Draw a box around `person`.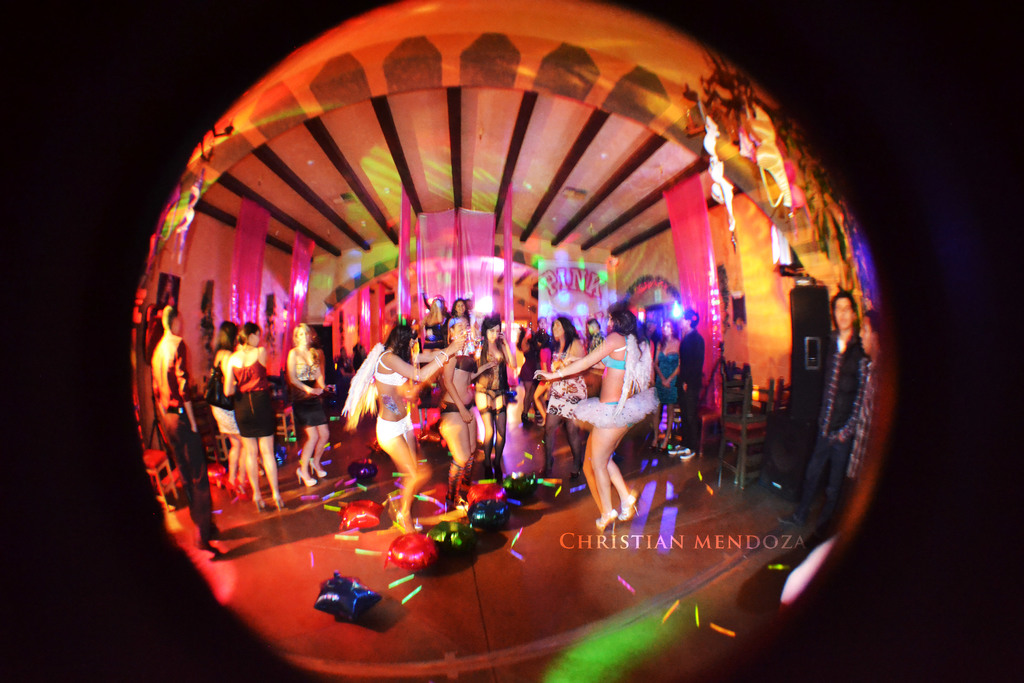
467 314 511 481.
